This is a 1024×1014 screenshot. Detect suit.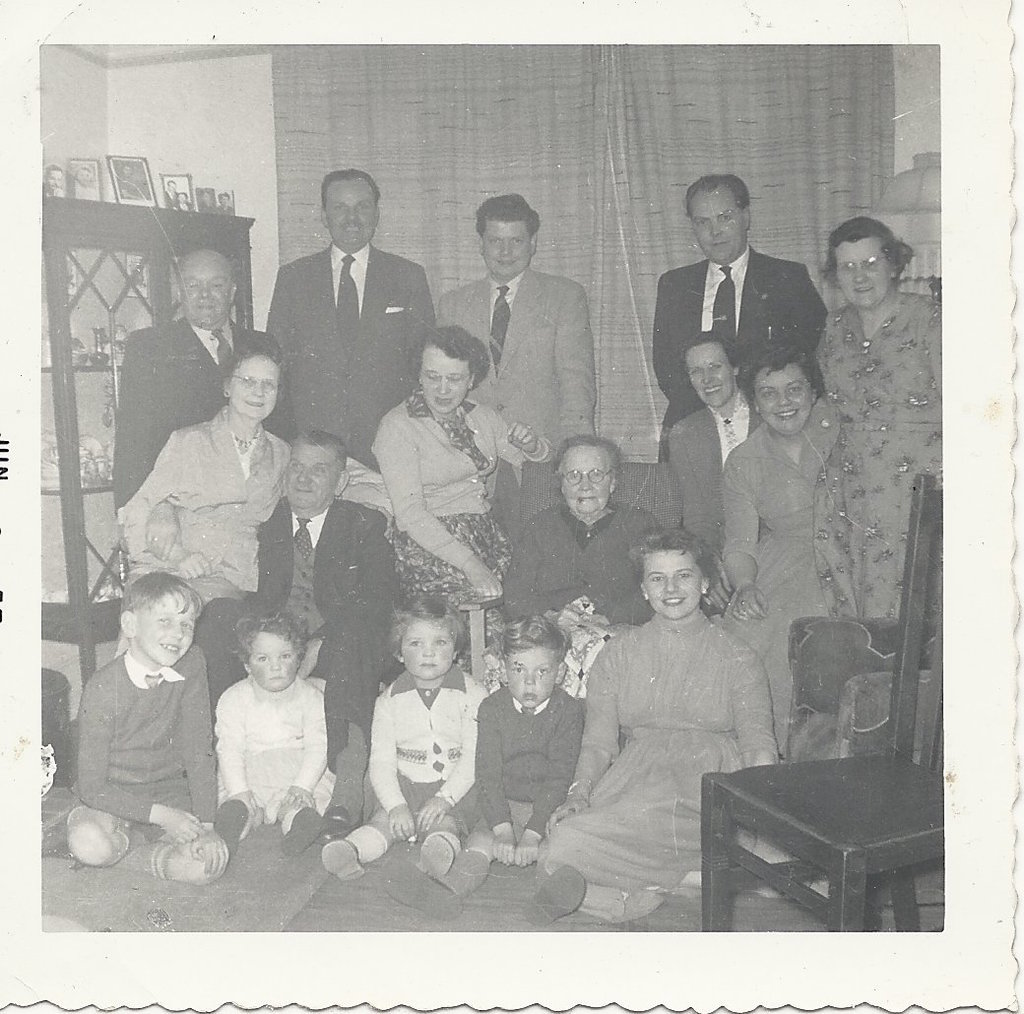
114, 320, 297, 517.
